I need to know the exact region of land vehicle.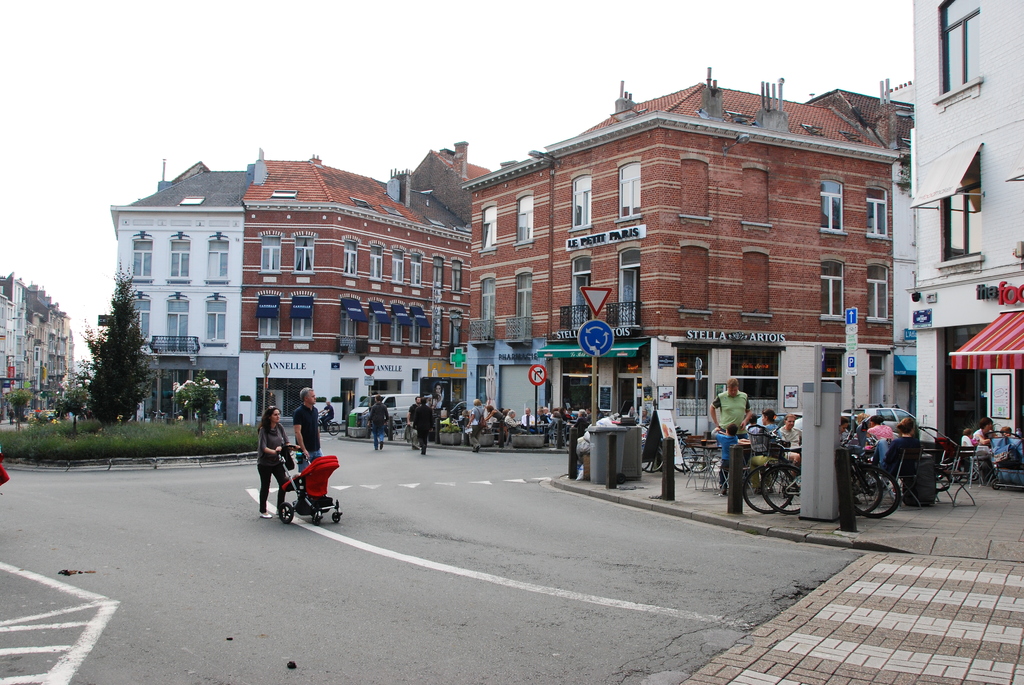
Region: box(766, 440, 902, 516).
